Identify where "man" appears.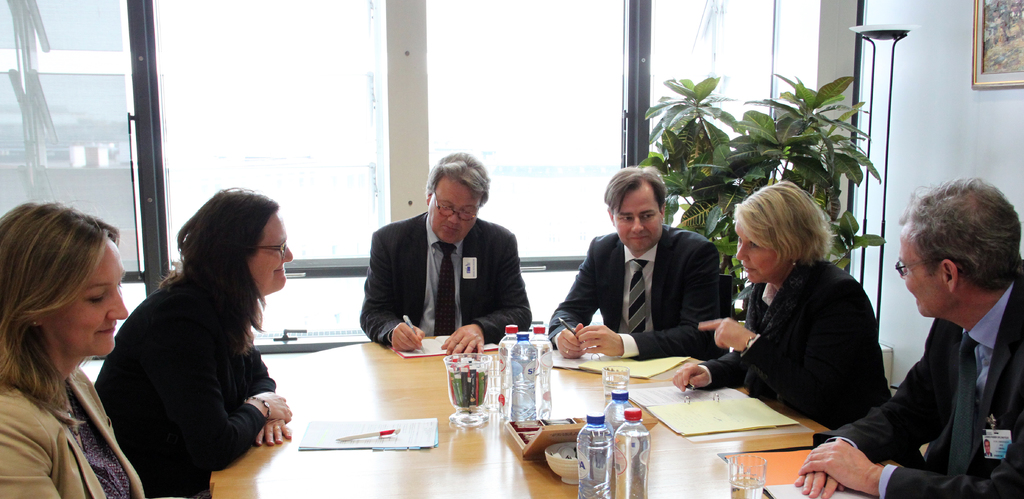
Appears at bbox=[360, 149, 542, 362].
